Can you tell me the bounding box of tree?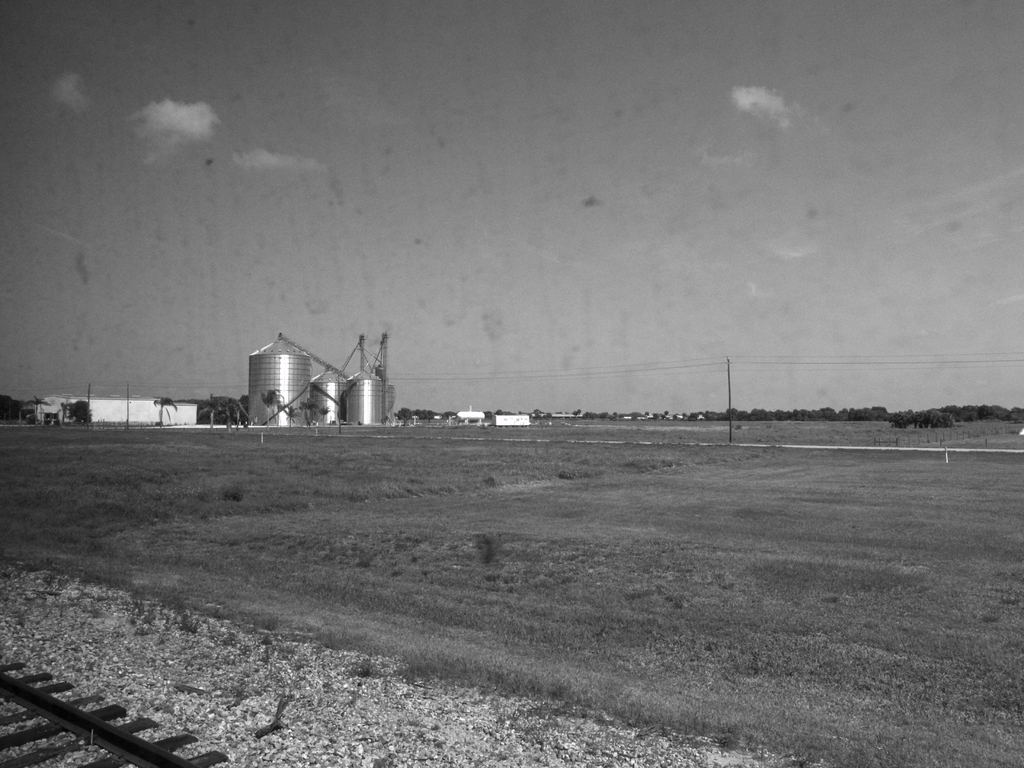
x1=889 y1=413 x2=914 y2=430.
